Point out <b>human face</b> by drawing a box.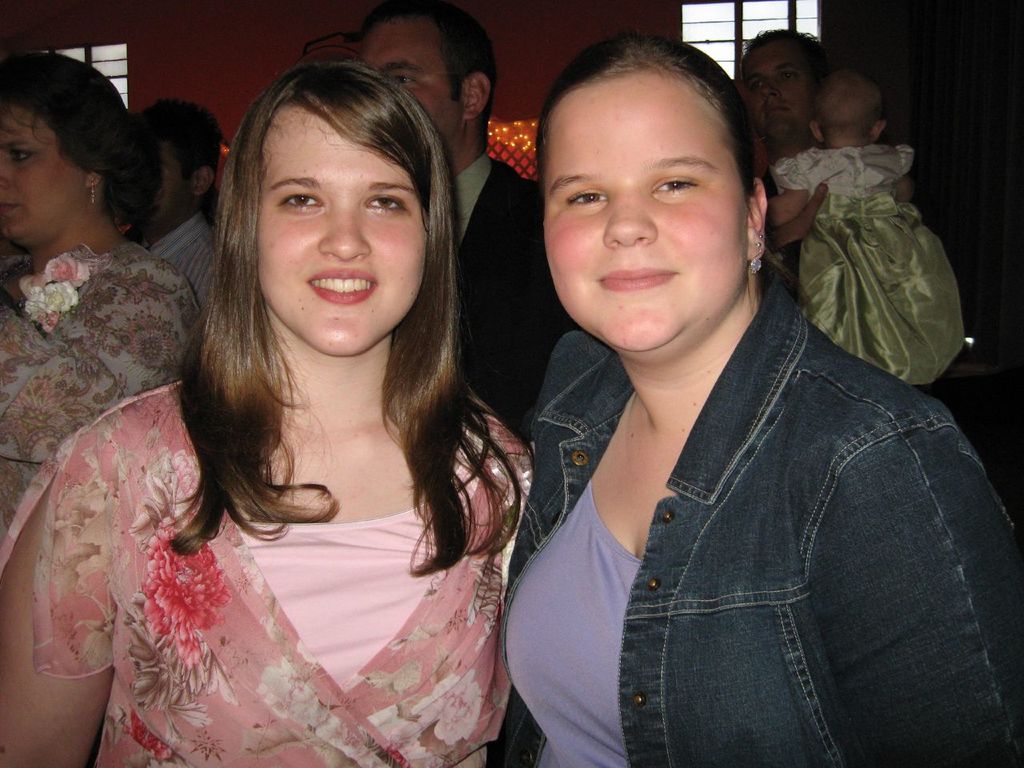
(left=544, top=68, right=750, bottom=348).
